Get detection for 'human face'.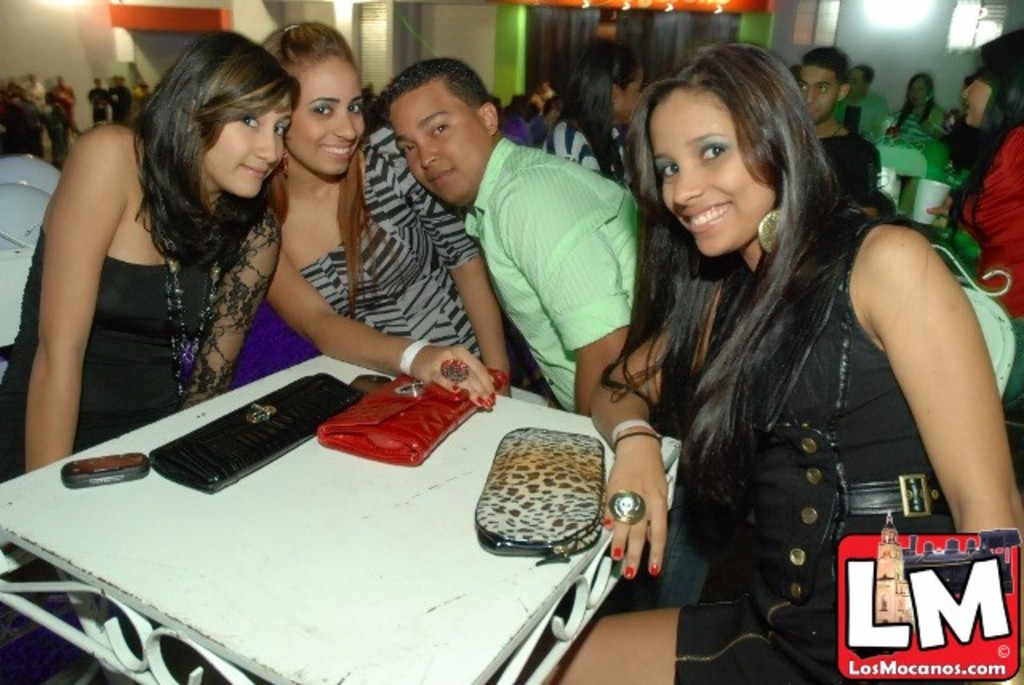
Detection: 392:80:488:208.
